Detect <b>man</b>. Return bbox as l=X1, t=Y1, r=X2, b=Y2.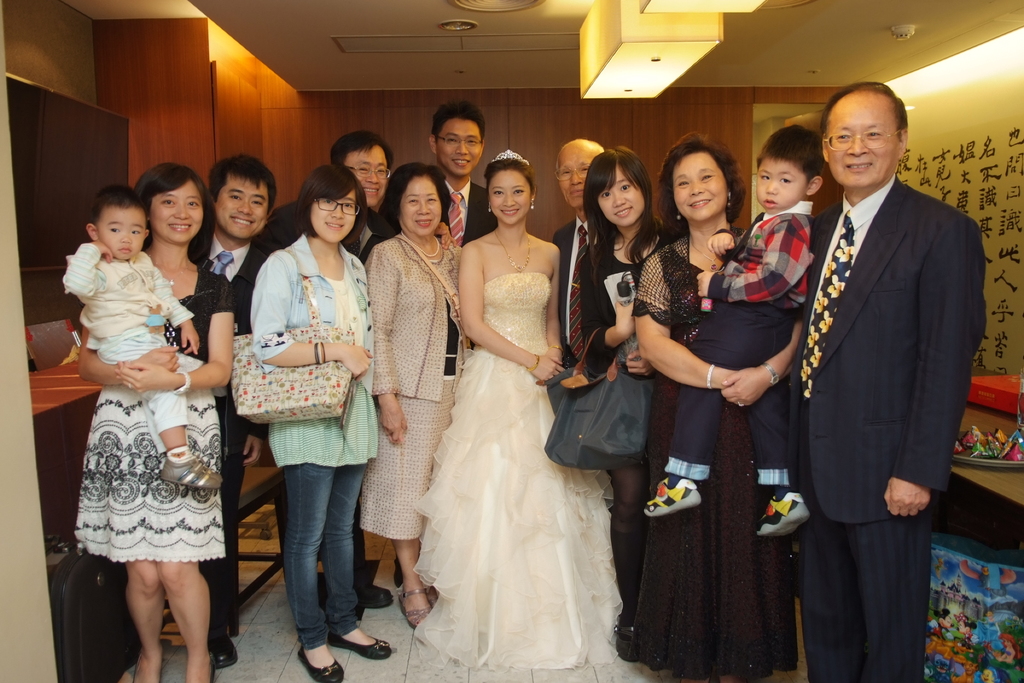
l=194, t=146, r=272, b=653.
